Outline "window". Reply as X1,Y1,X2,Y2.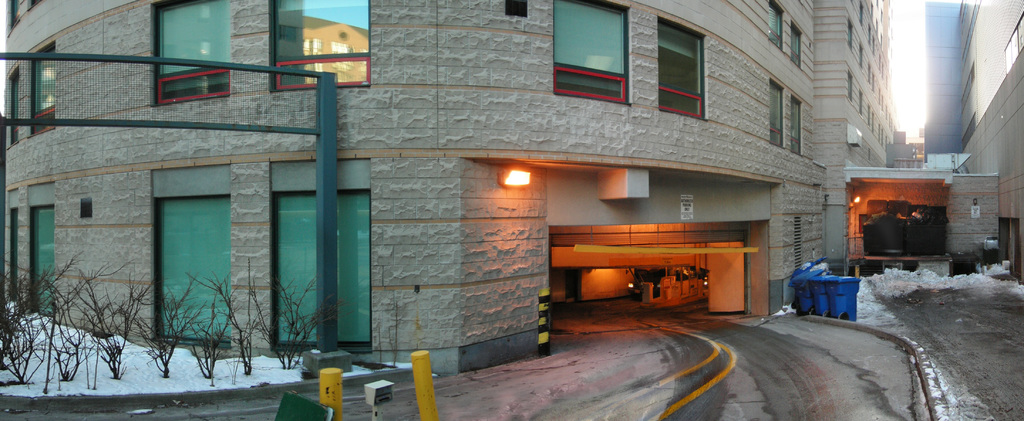
31,186,54,306.
